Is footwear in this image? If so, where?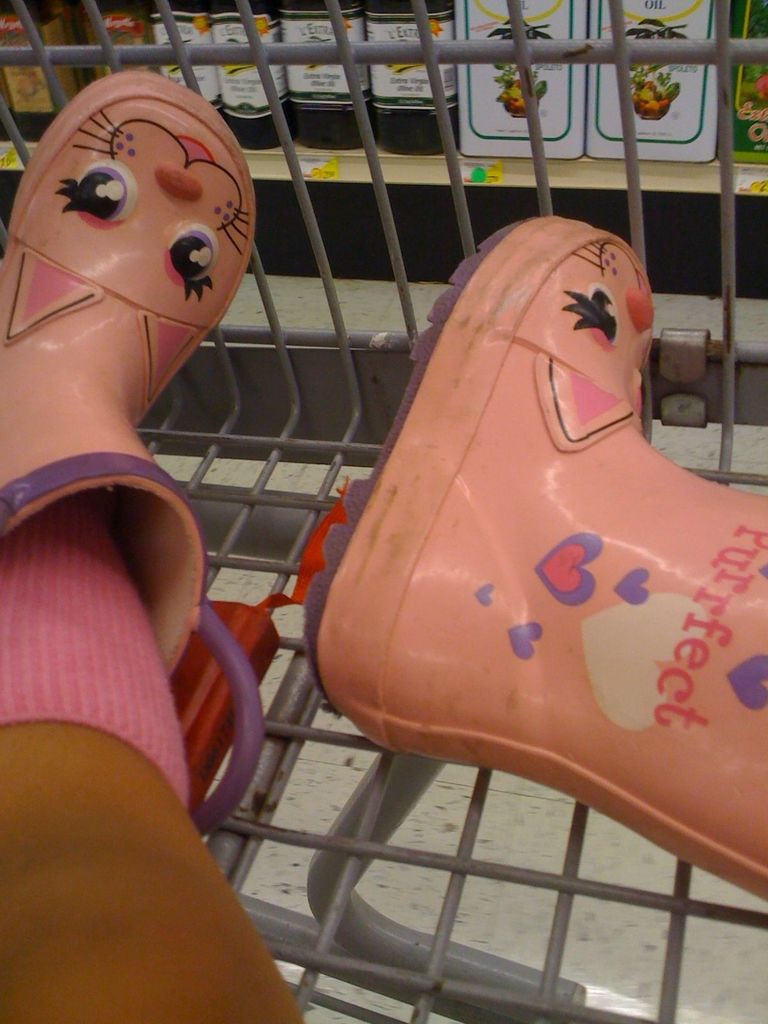
Yes, at <bbox>0, 64, 262, 682</bbox>.
